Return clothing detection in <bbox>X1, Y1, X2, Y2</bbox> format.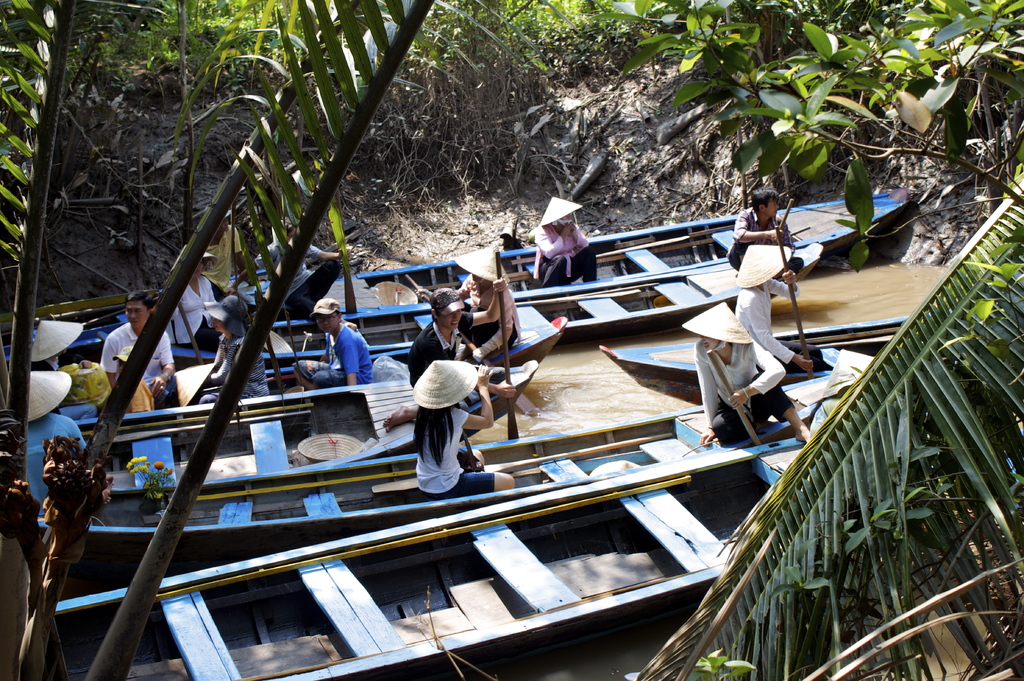
<bbox>167, 271, 218, 349</bbox>.
